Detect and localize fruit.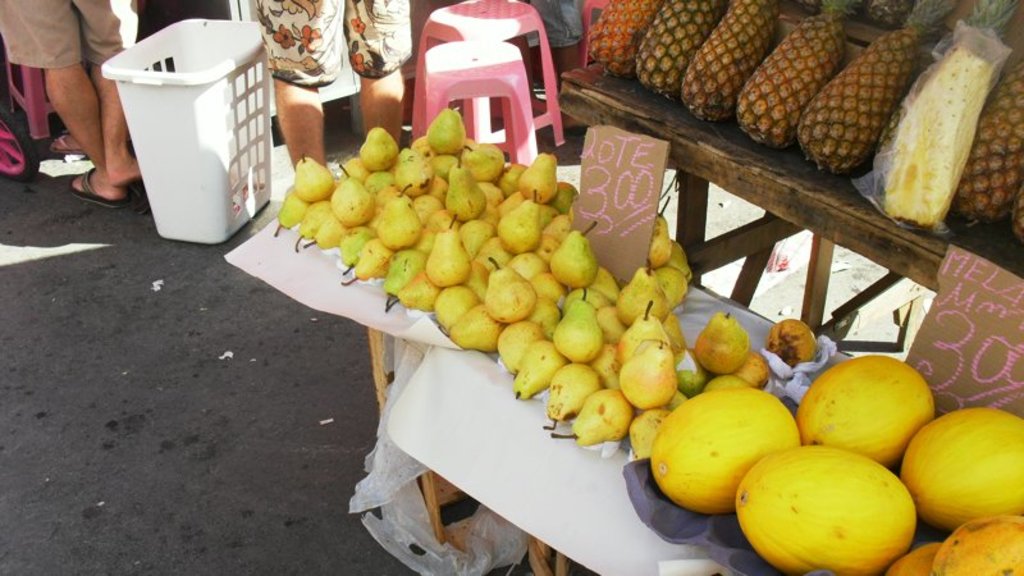
Localized at 649,385,796,515.
